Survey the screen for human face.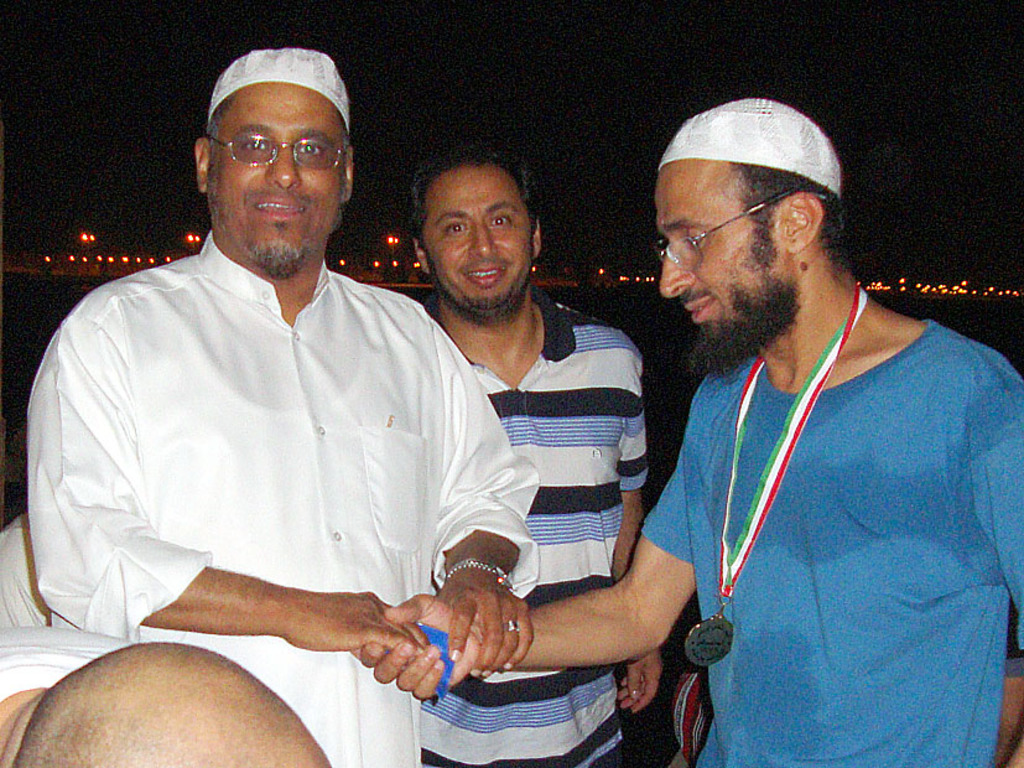
Survey found: pyautogui.locateOnScreen(427, 173, 536, 302).
